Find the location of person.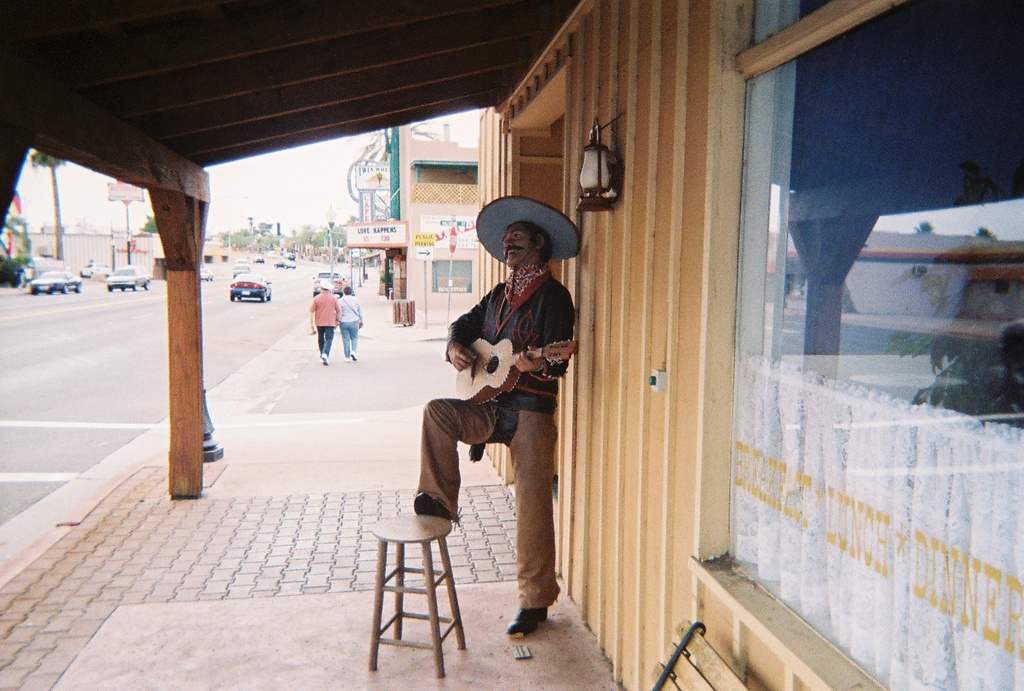
Location: [left=337, top=281, right=359, bottom=358].
